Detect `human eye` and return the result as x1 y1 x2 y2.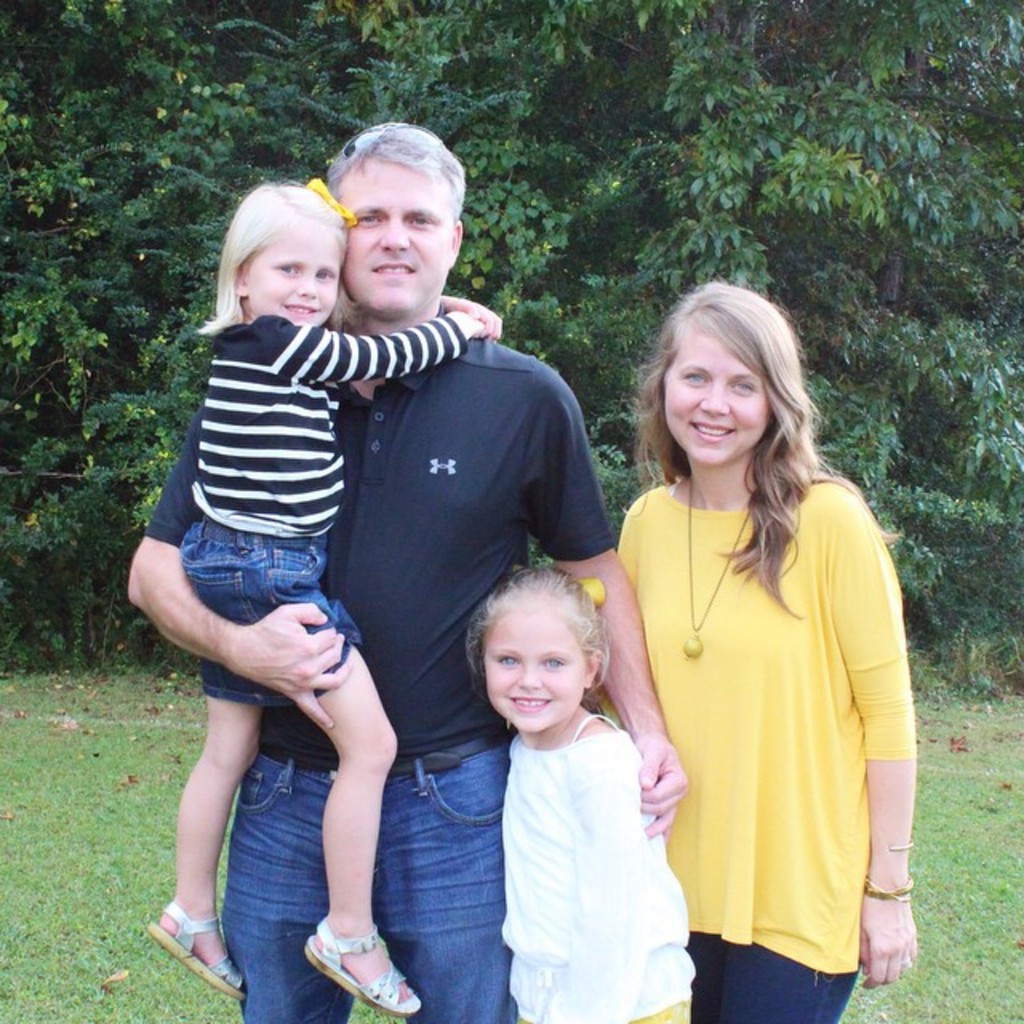
270 262 304 278.
